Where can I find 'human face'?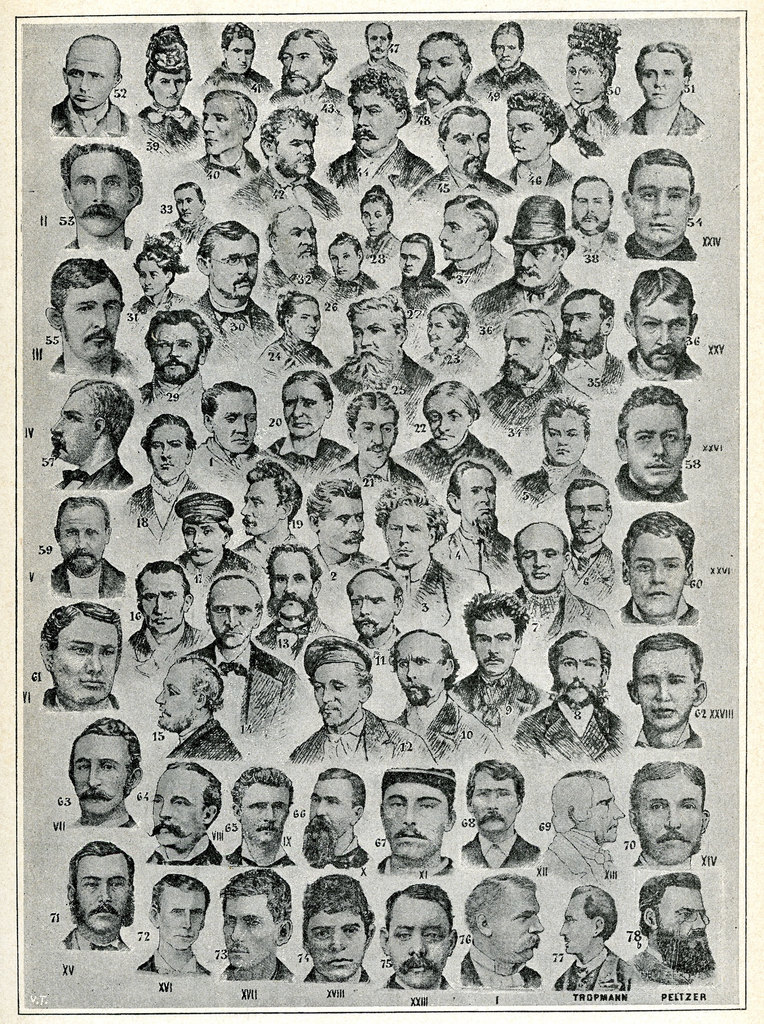
You can find it at bbox(505, 111, 543, 161).
